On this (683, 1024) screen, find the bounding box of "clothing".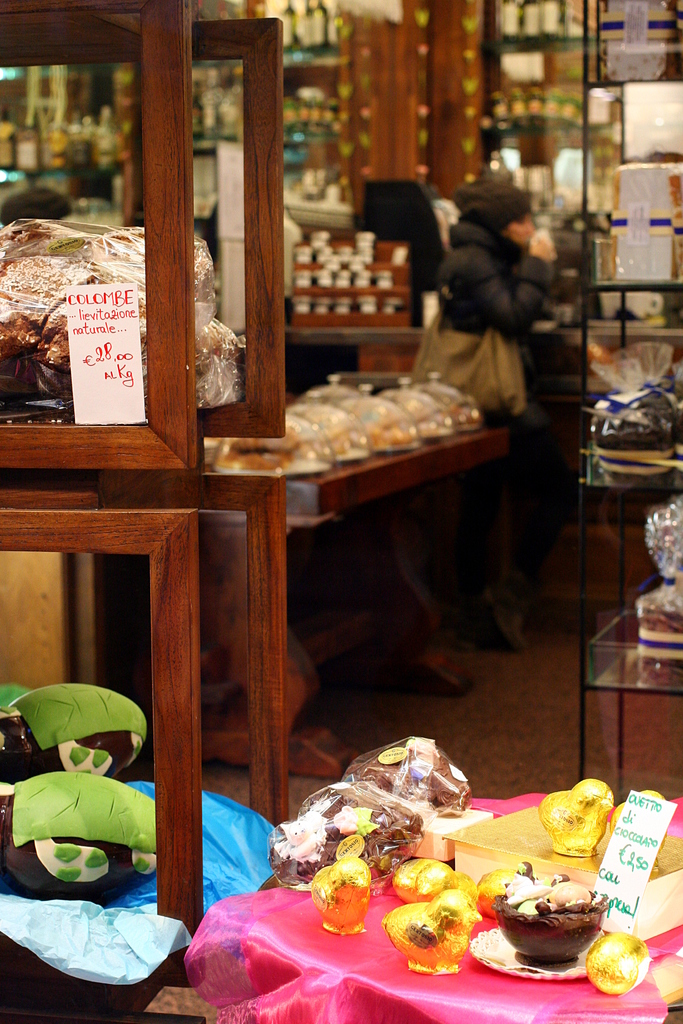
Bounding box: <box>429,168,560,642</box>.
